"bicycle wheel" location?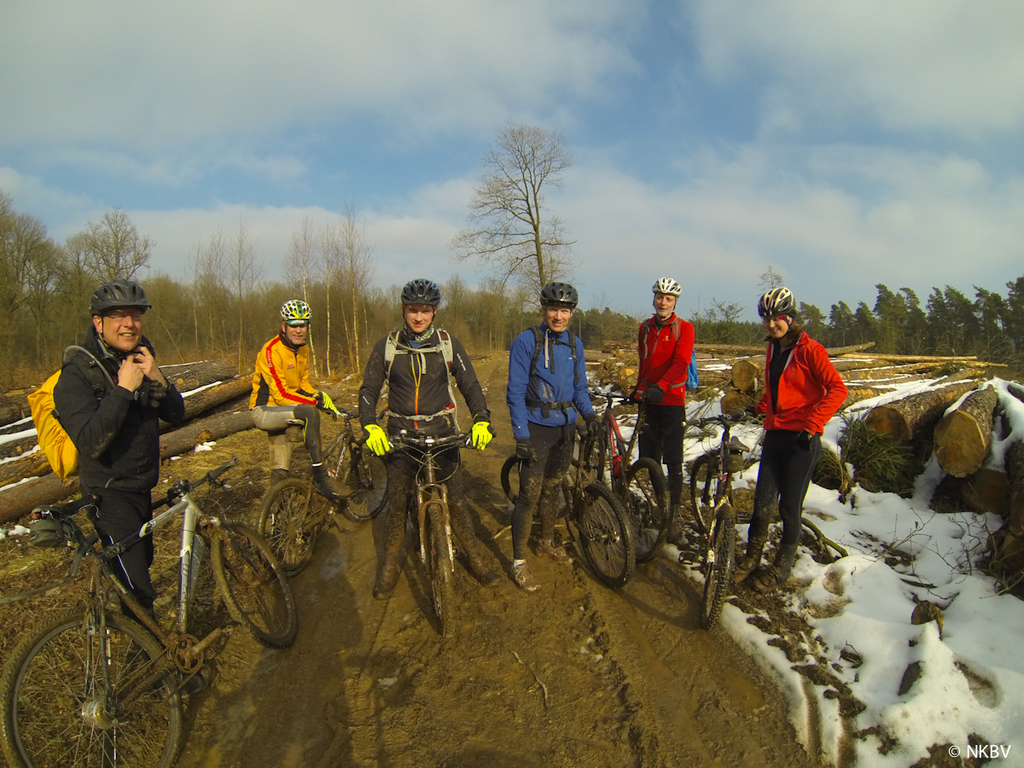
344/449/389/522
